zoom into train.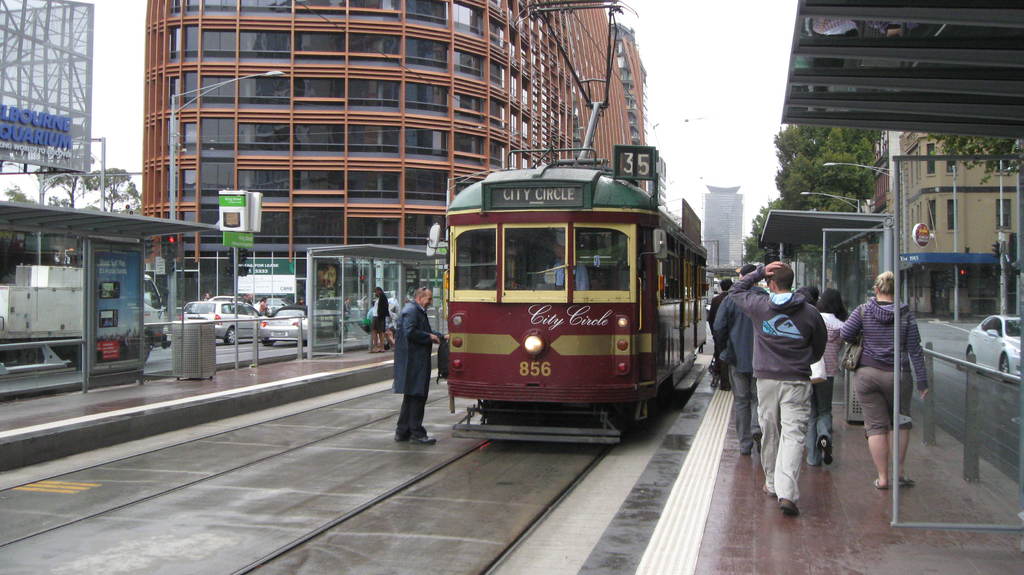
Zoom target: 424 5 709 446.
